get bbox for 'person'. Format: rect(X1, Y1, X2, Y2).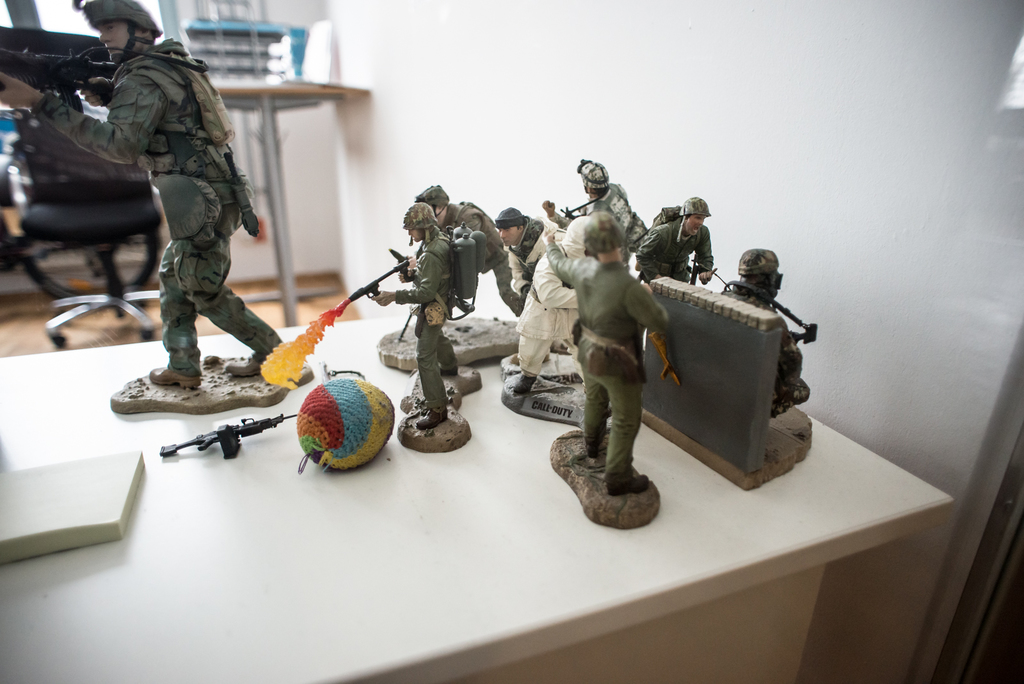
rect(719, 243, 808, 424).
